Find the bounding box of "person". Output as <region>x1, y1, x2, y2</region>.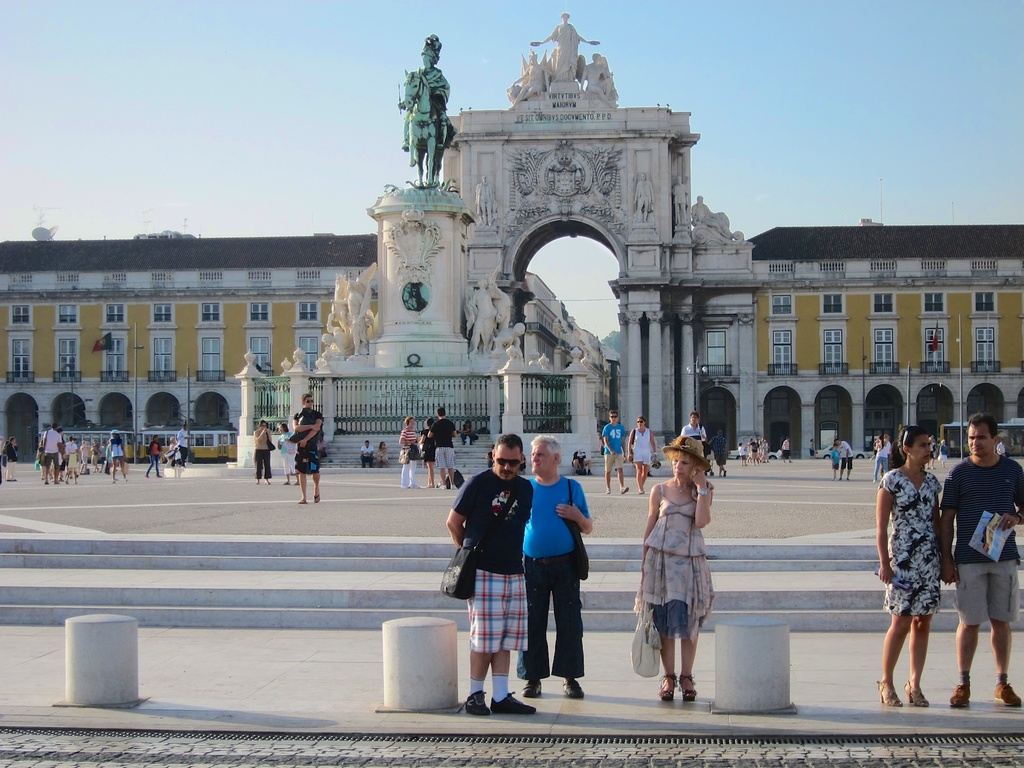
<region>780, 435, 793, 462</region>.
